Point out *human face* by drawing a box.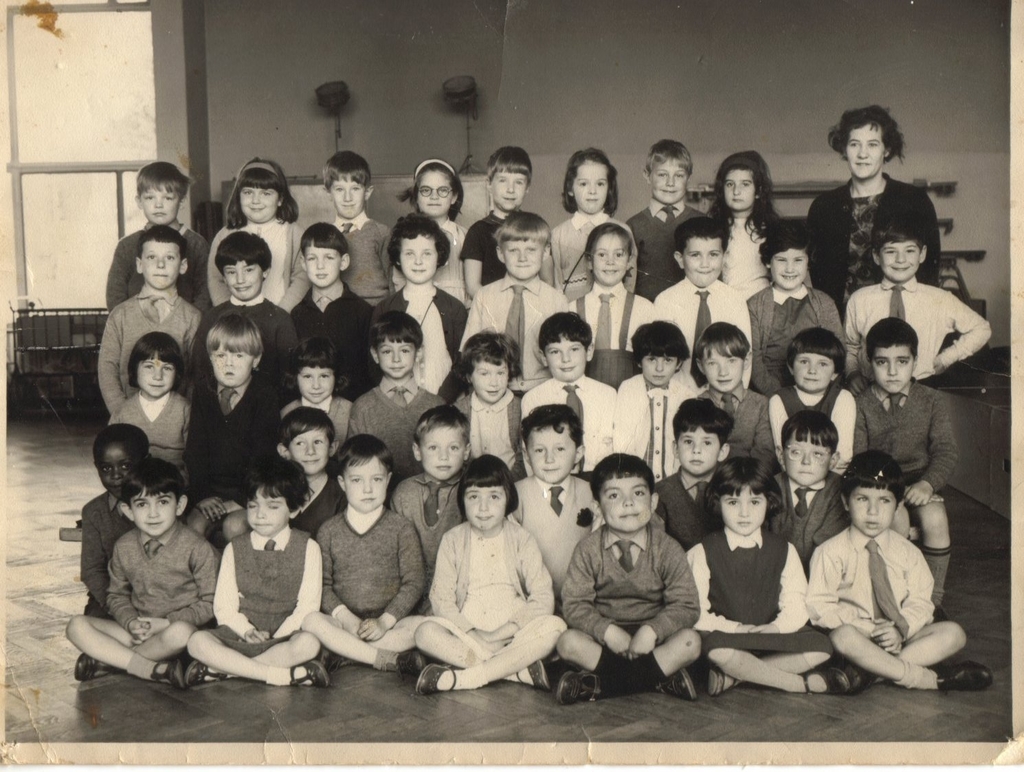
(left=302, top=243, right=341, bottom=289).
